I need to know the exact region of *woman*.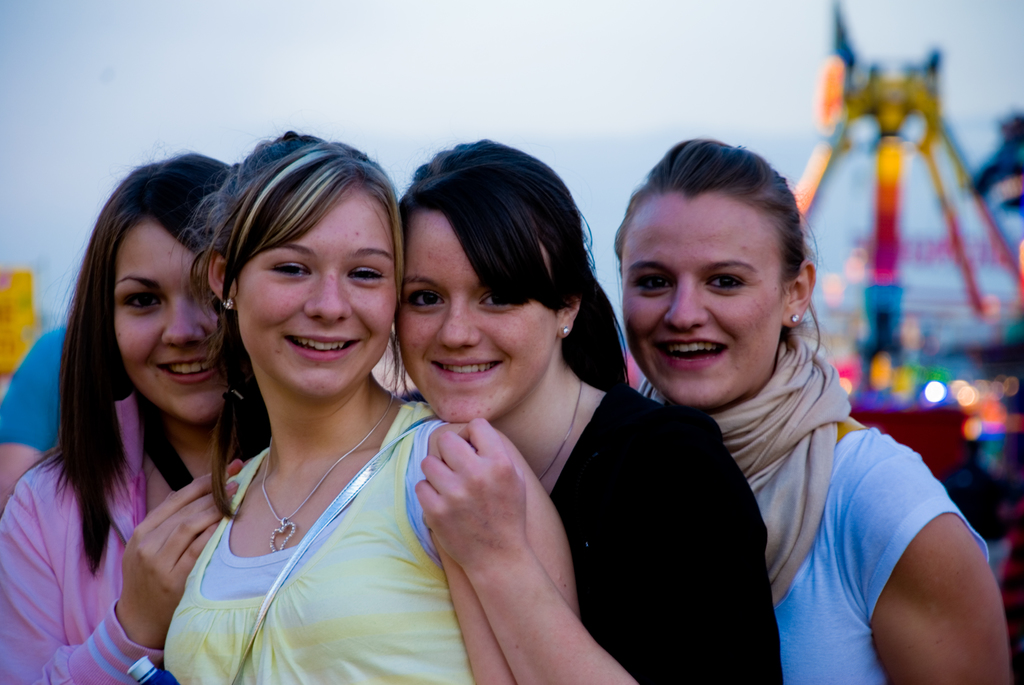
Region: 388 143 787 684.
